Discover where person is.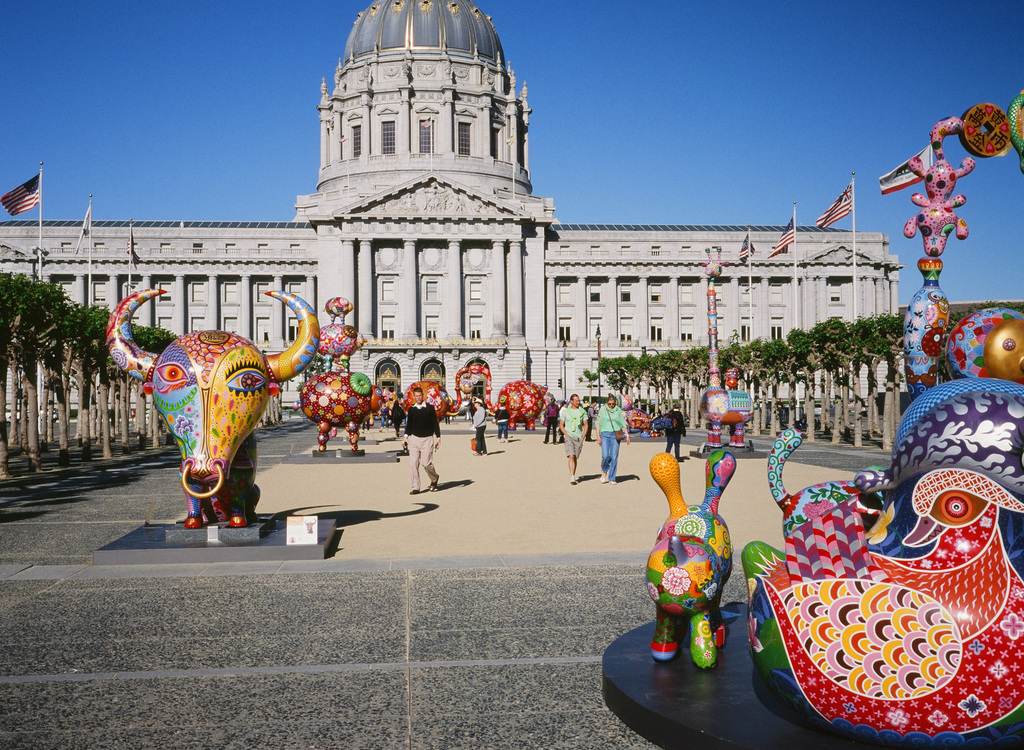
Discovered at <box>496,401,511,442</box>.
